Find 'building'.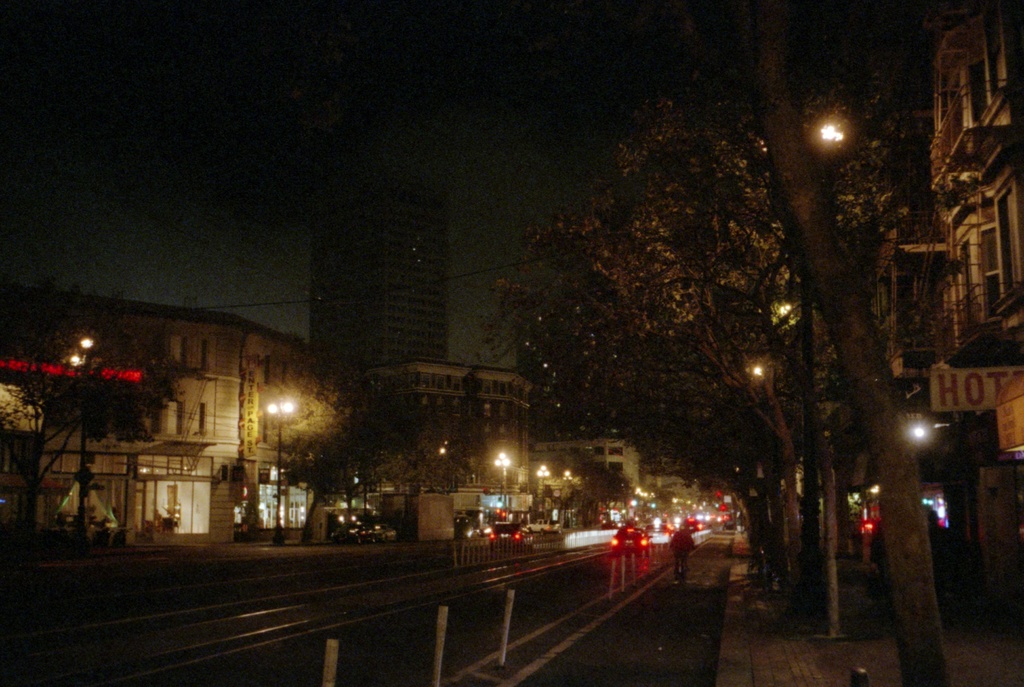
l=358, t=353, r=536, b=564.
